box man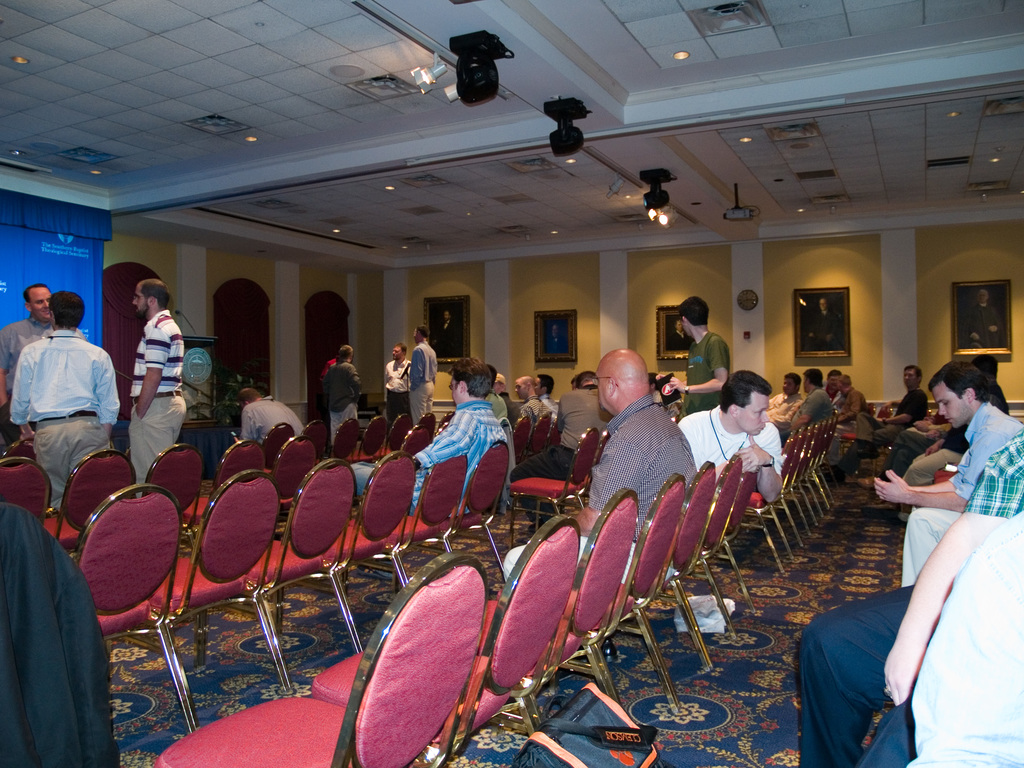
<box>677,371,787,508</box>
